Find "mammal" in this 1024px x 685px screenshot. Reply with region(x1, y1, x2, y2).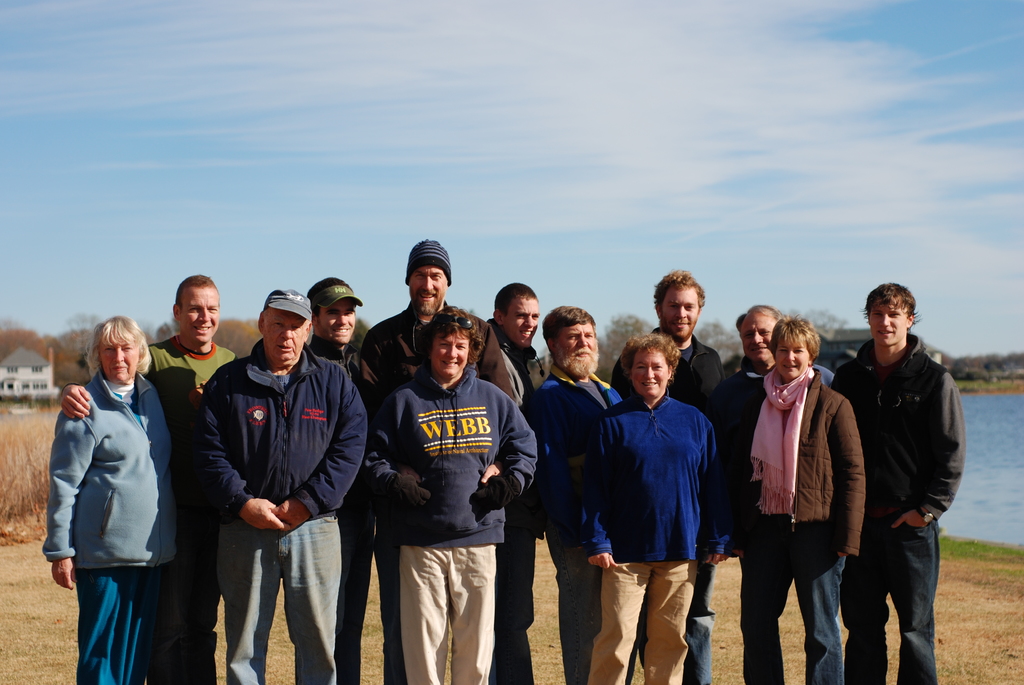
region(360, 240, 520, 684).
